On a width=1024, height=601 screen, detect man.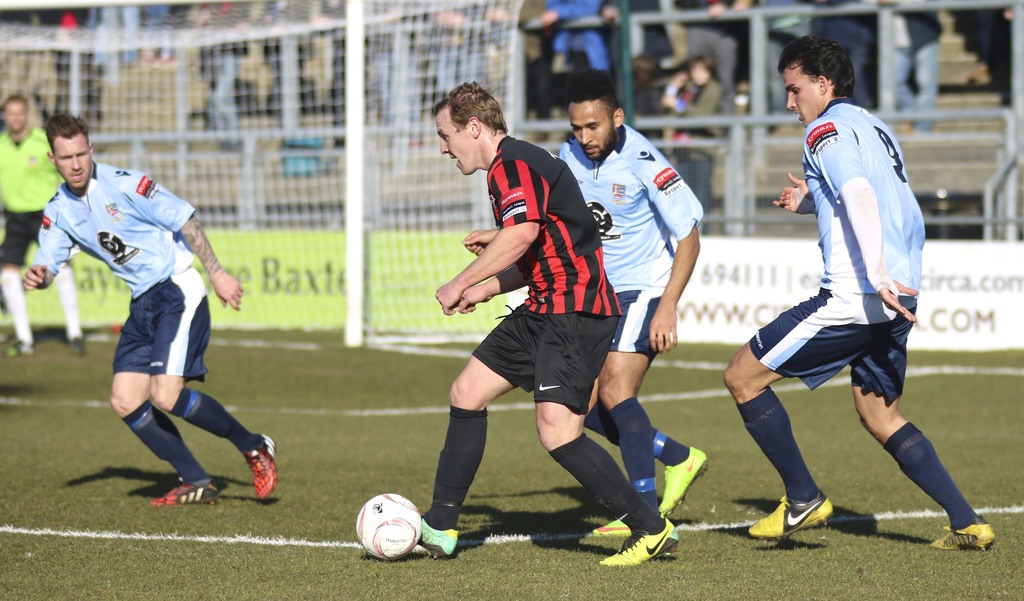
pyautogui.locateOnScreen(0, 94, 93, 361).
